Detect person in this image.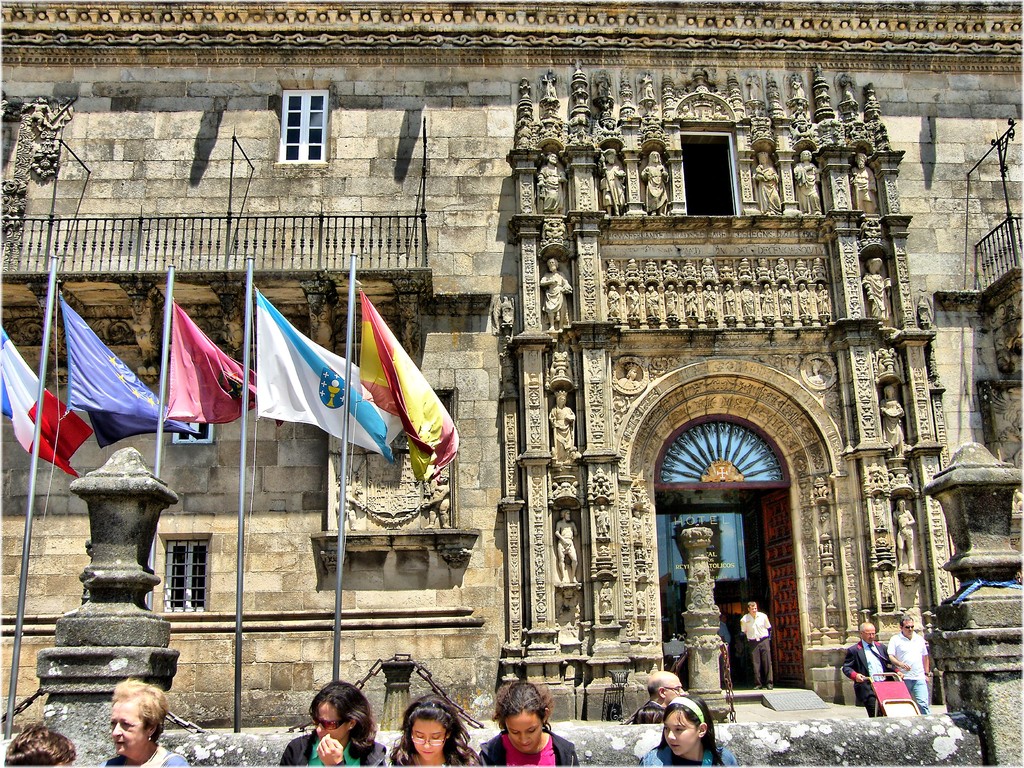
Detection: [719, 611, 731, 656].
